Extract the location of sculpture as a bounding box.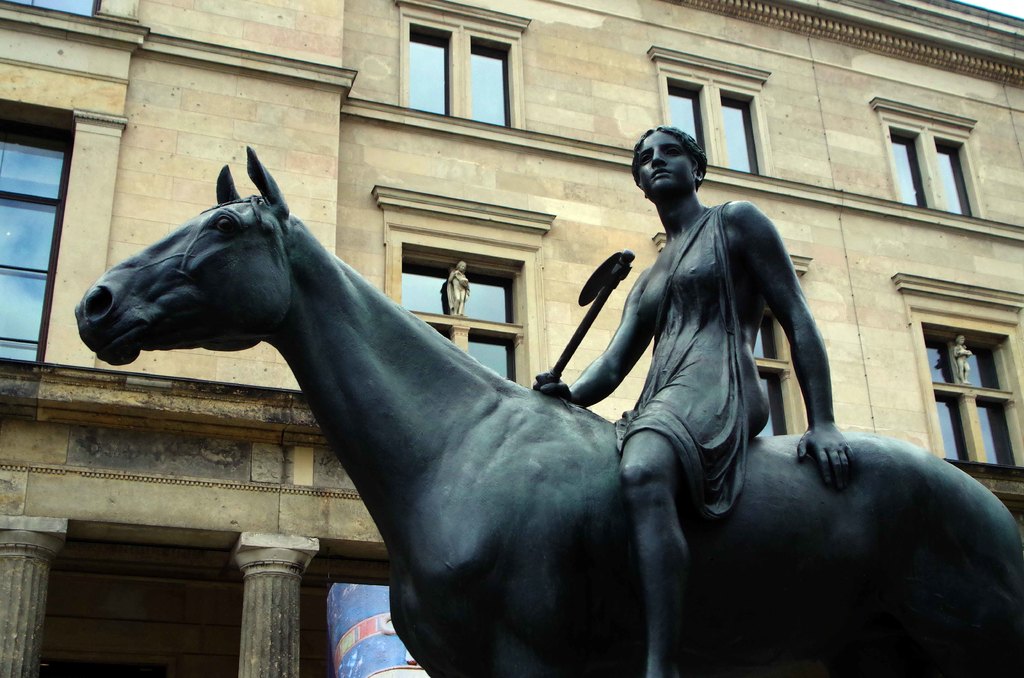
BBox(950, 332, 973, 384).
